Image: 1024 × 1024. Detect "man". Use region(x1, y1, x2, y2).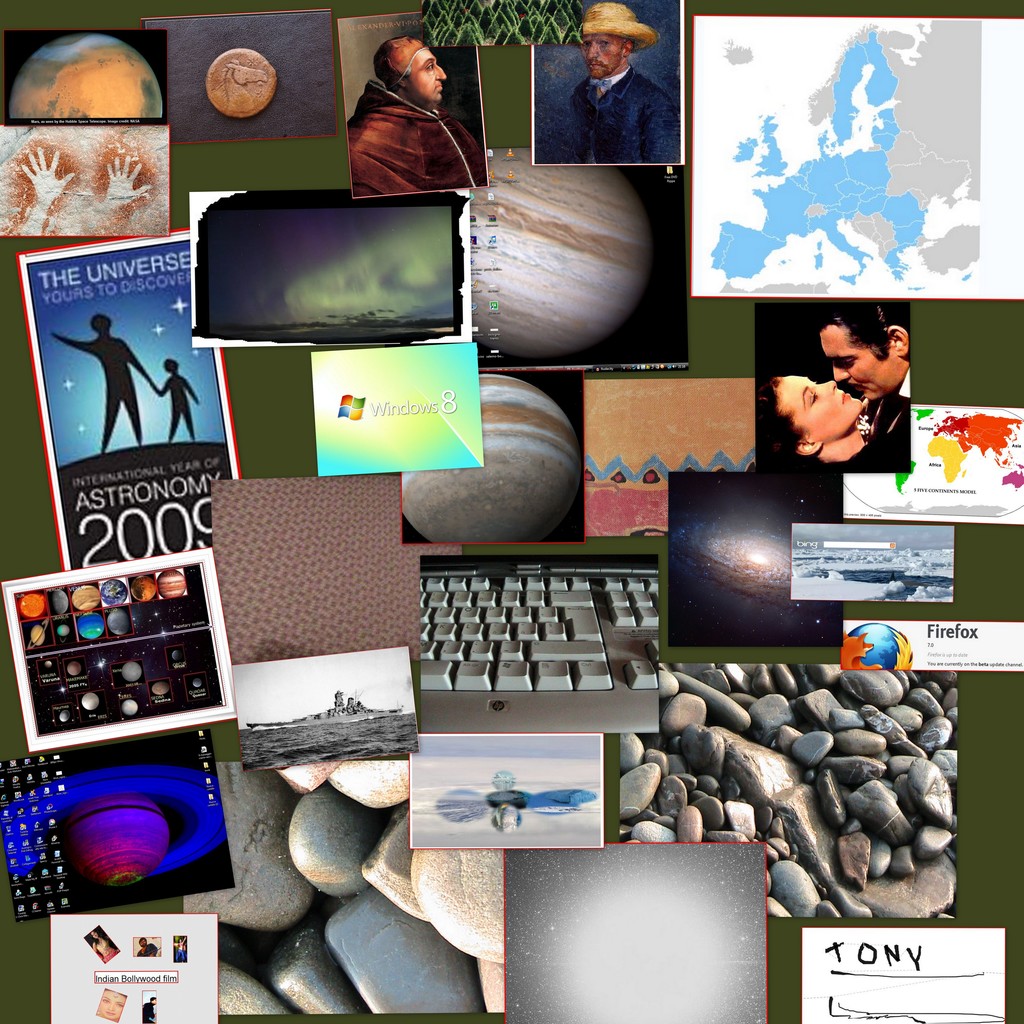
region(347, 31, 486, 190).
